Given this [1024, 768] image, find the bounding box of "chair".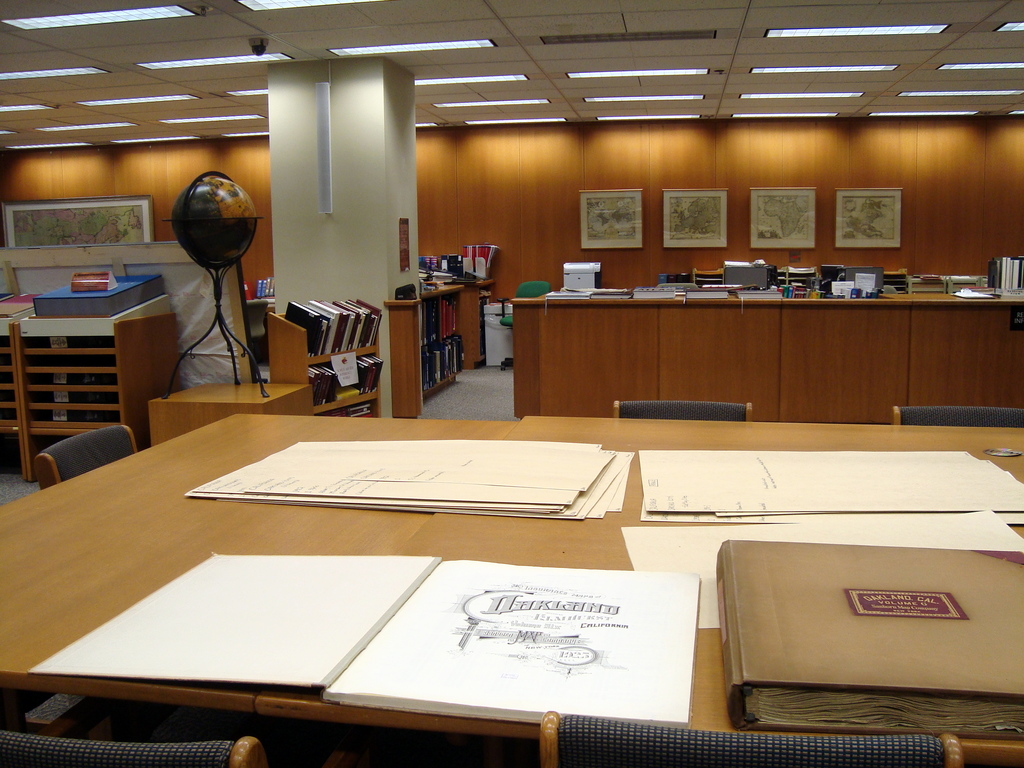
BBox(615, 397, 753, 425).
